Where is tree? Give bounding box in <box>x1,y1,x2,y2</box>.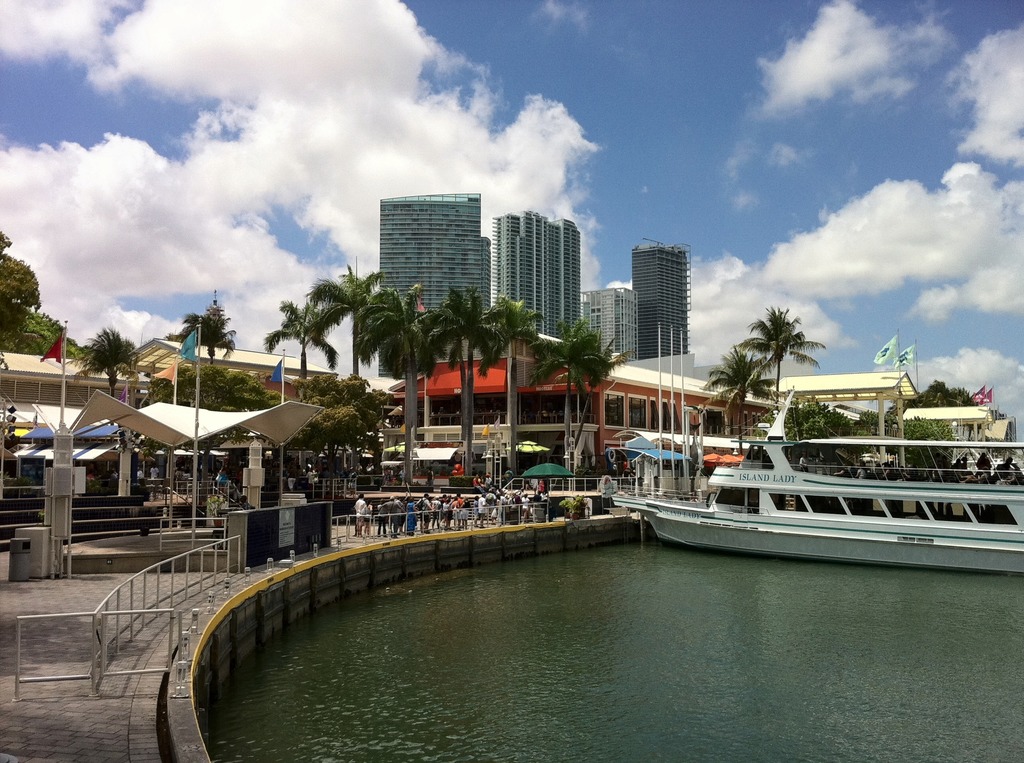
<box>162,302,241,362</box>.
